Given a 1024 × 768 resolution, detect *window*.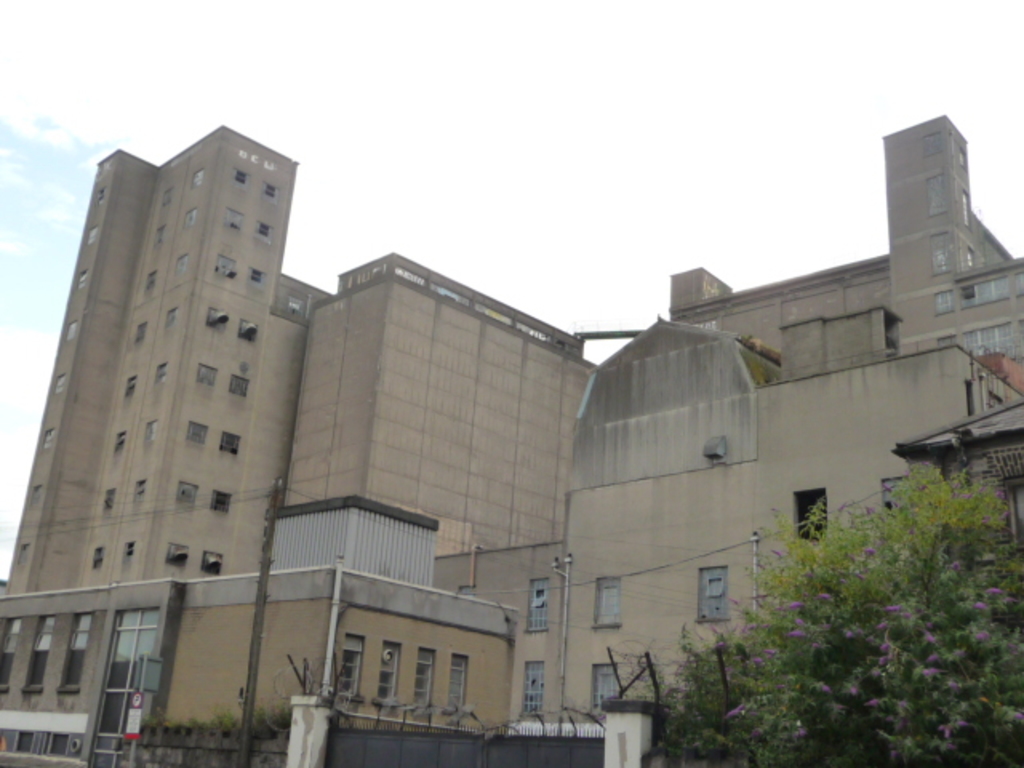
<bbox>197, 365, 218, 386</bbox>.
